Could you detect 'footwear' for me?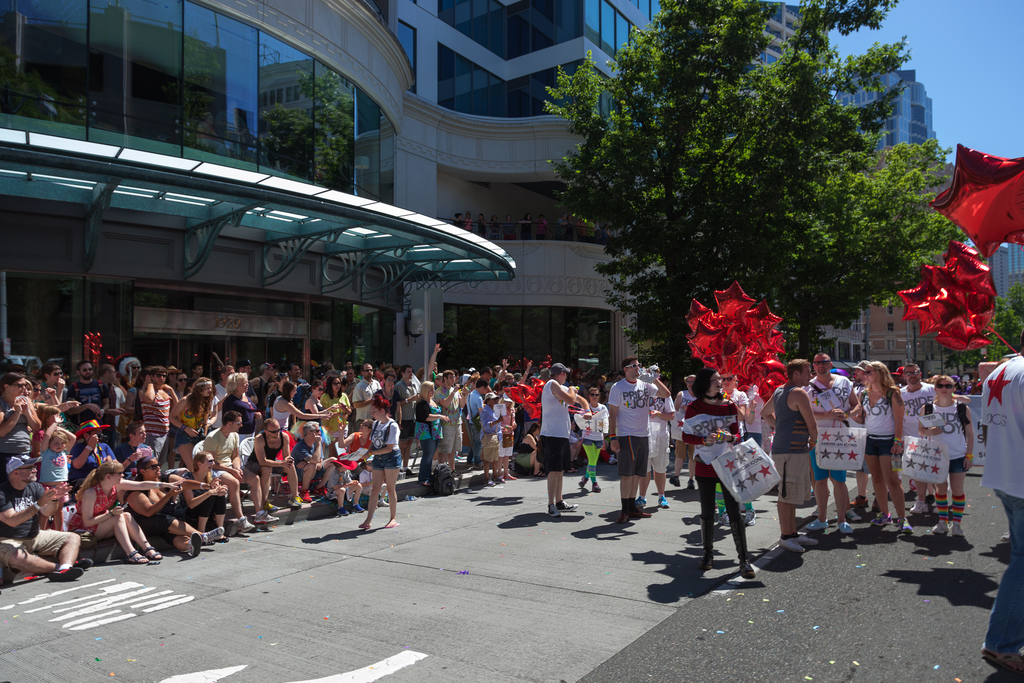
Detection result: rect(79, 555, 91, 573).
